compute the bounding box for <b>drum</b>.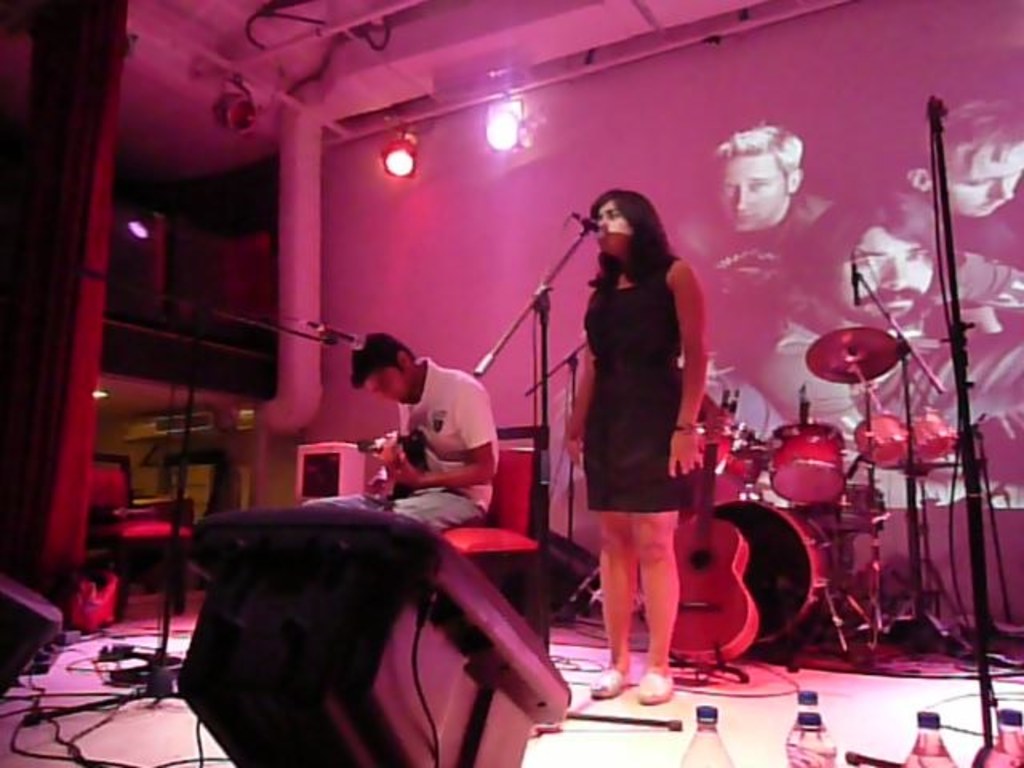
<bbox>771, 427, 838, 504</bbox>.
